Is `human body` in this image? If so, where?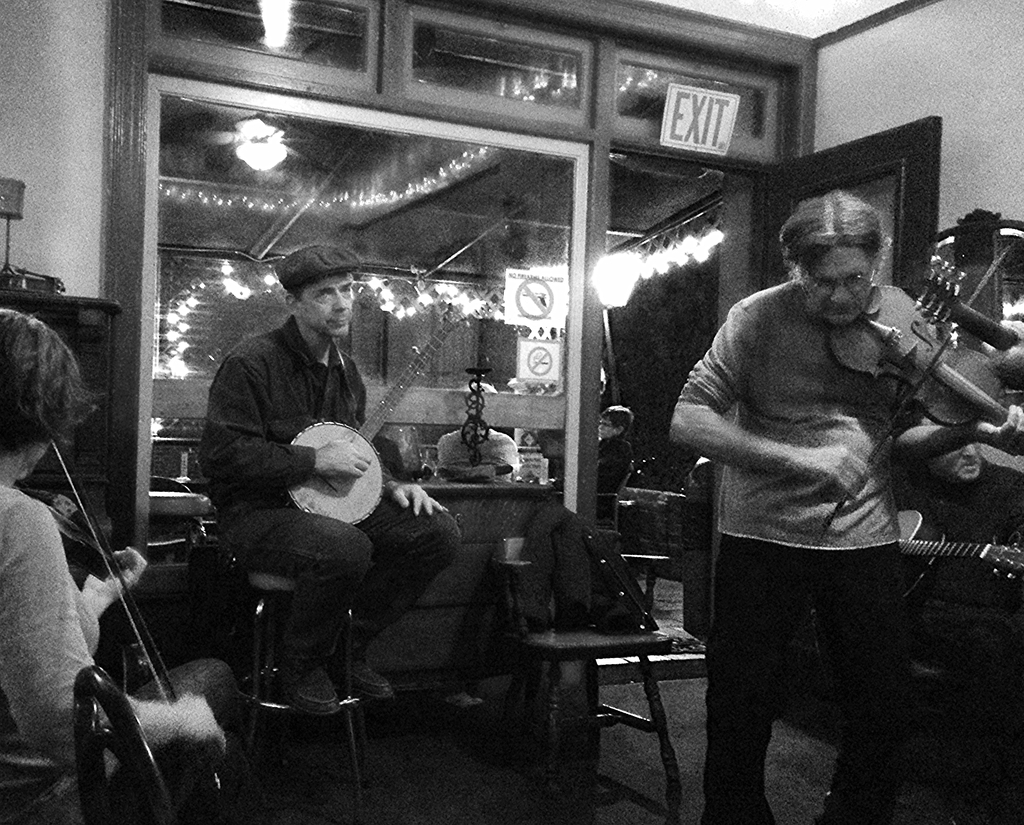
Yes, at select_region(678, 132, 978, 804).
